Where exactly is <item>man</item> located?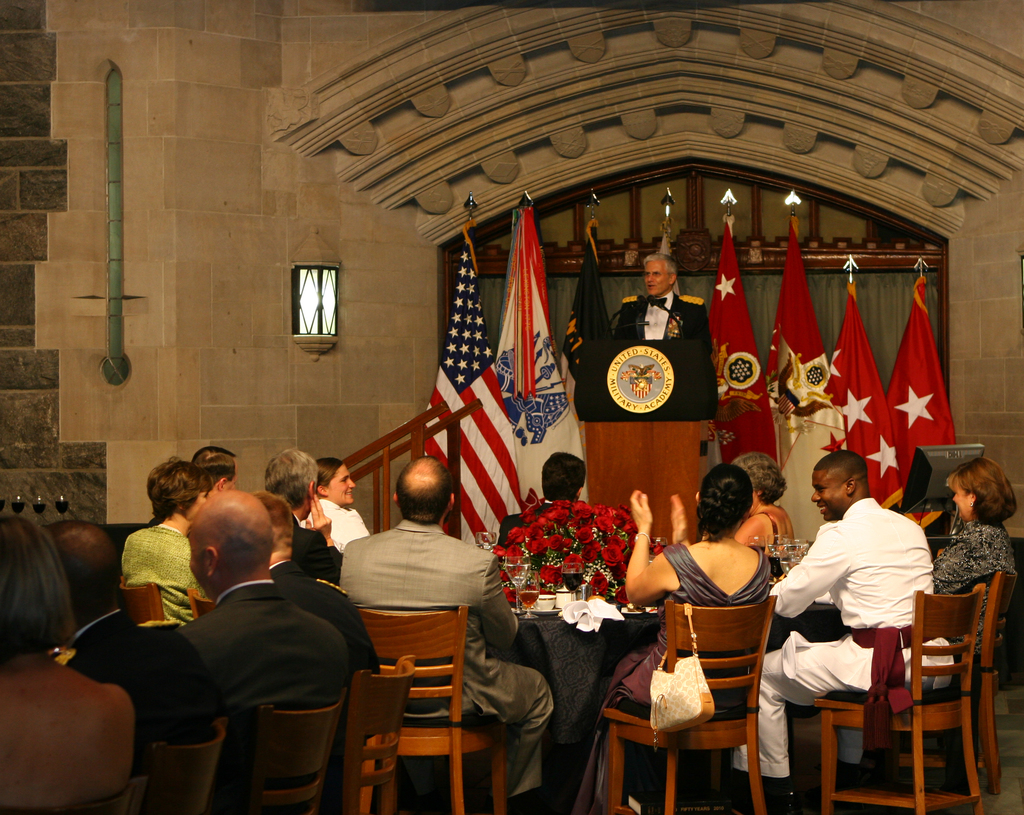
Its bounding box is crop(500, 451, 593, 588).
